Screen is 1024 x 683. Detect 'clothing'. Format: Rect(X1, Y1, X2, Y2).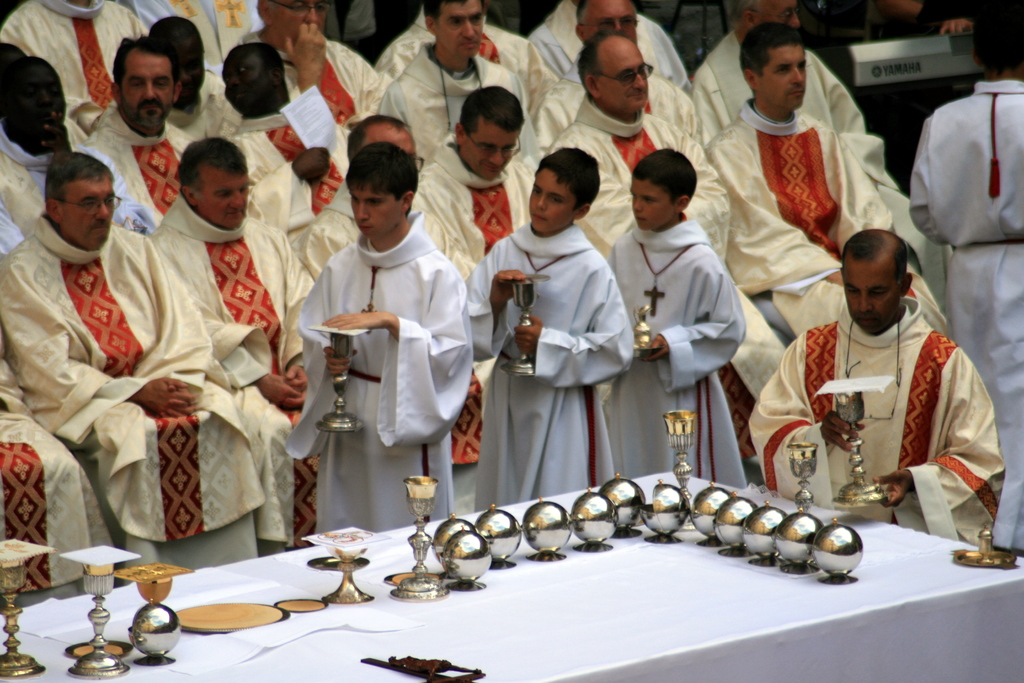
Rect(605, 219, 755, 489).
